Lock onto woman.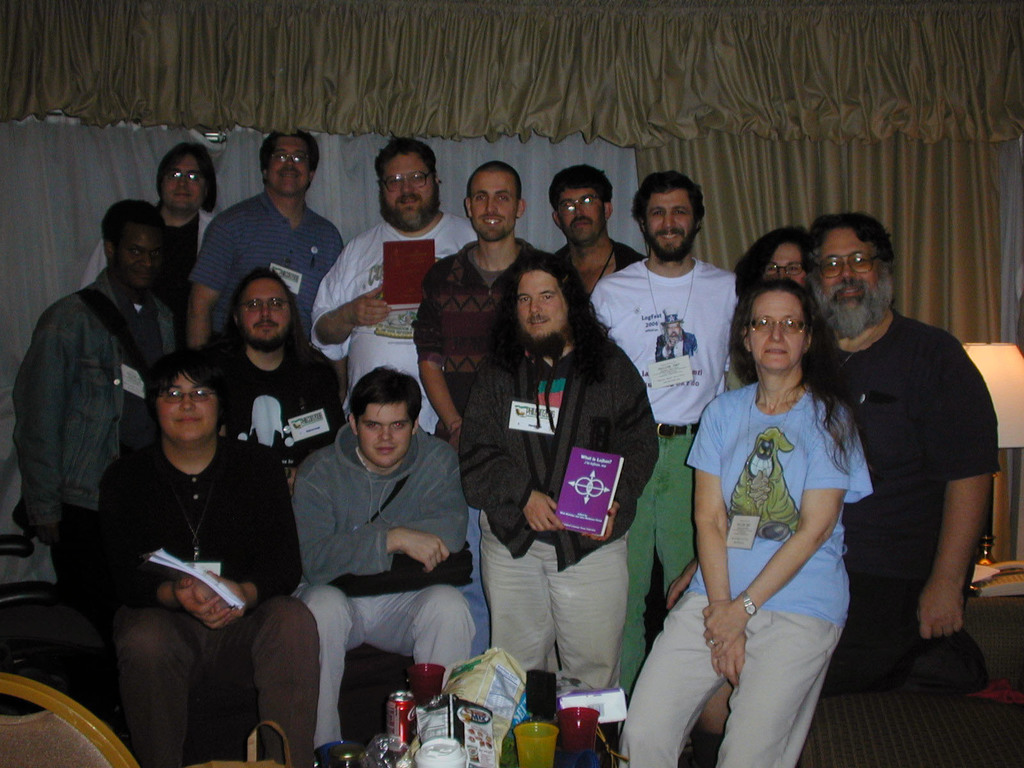
Locked: [720,211,824,289].
